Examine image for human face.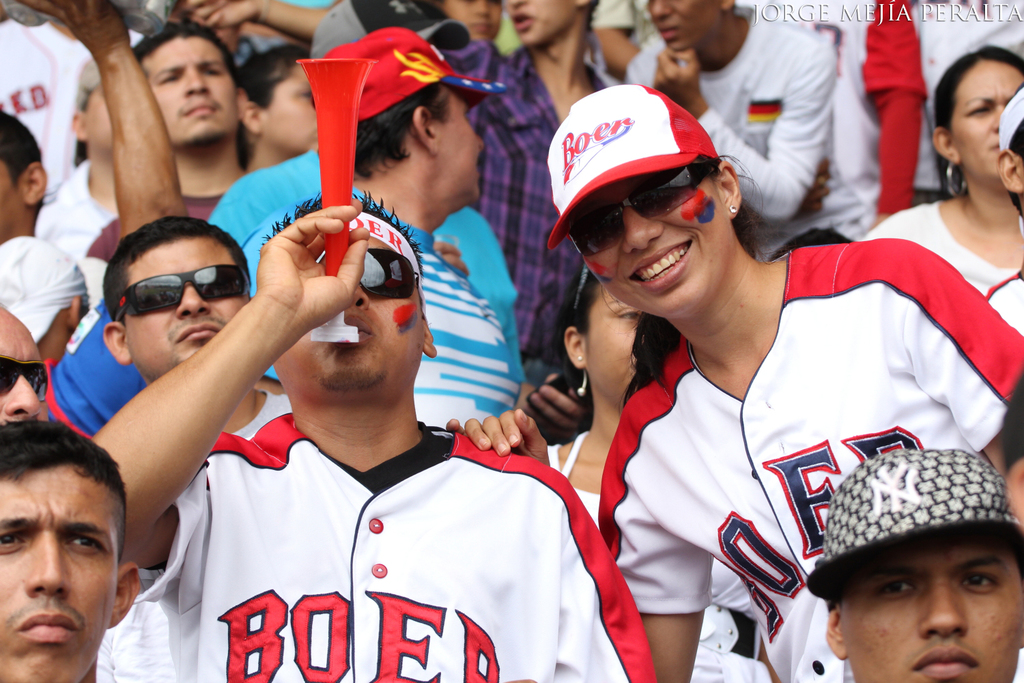
Examination result: 949/57/1023/178.
